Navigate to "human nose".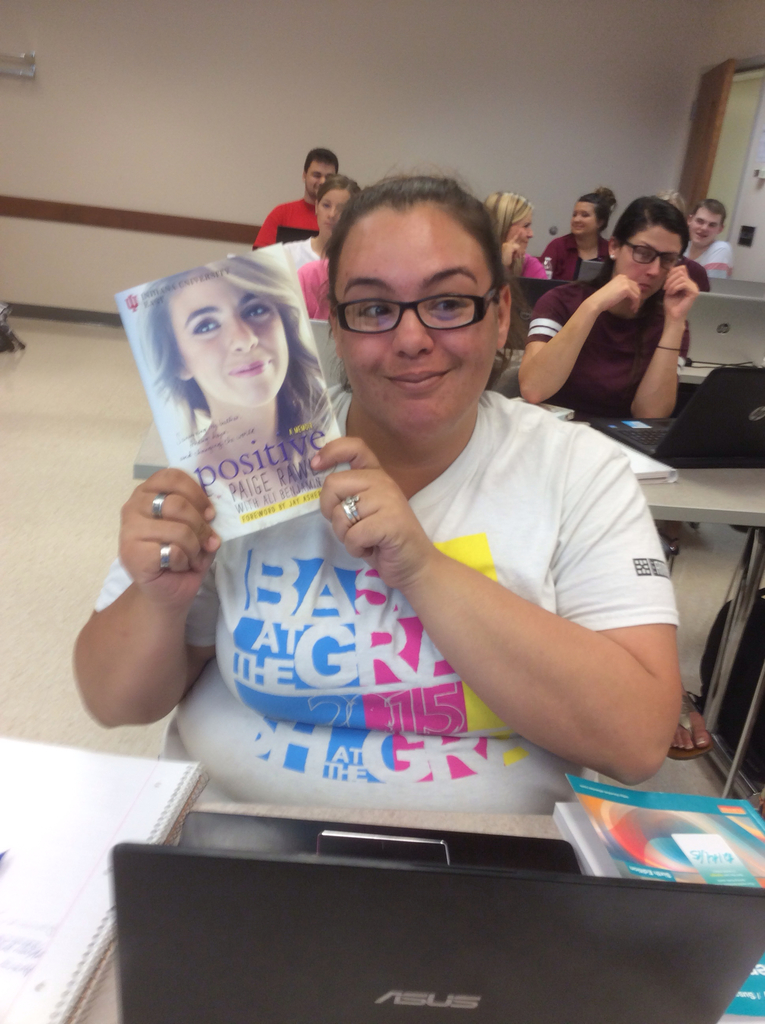
Navigation target: x1=571 y1=213 x2=582 y2=225.
